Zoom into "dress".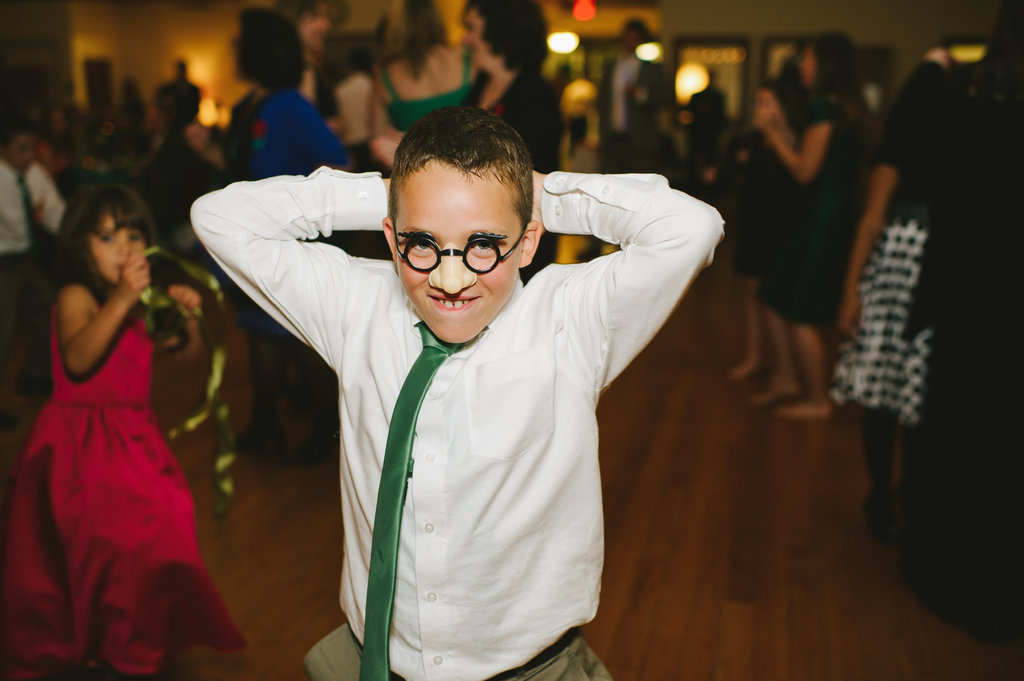
Zoom target: 0:303:249:669.
